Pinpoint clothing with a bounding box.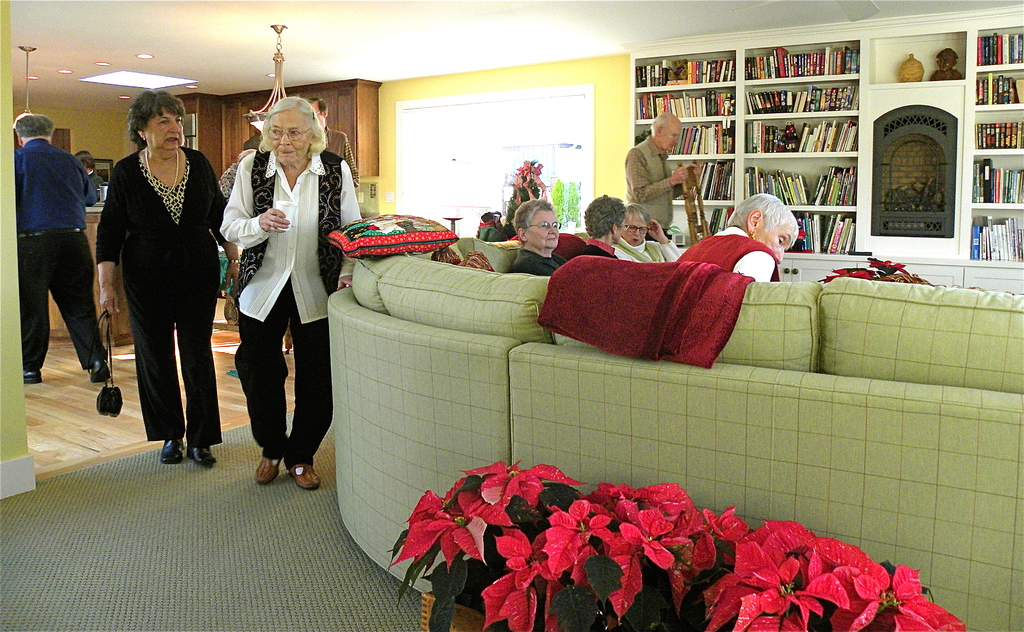
bbox(22, 231, 106, 369).
